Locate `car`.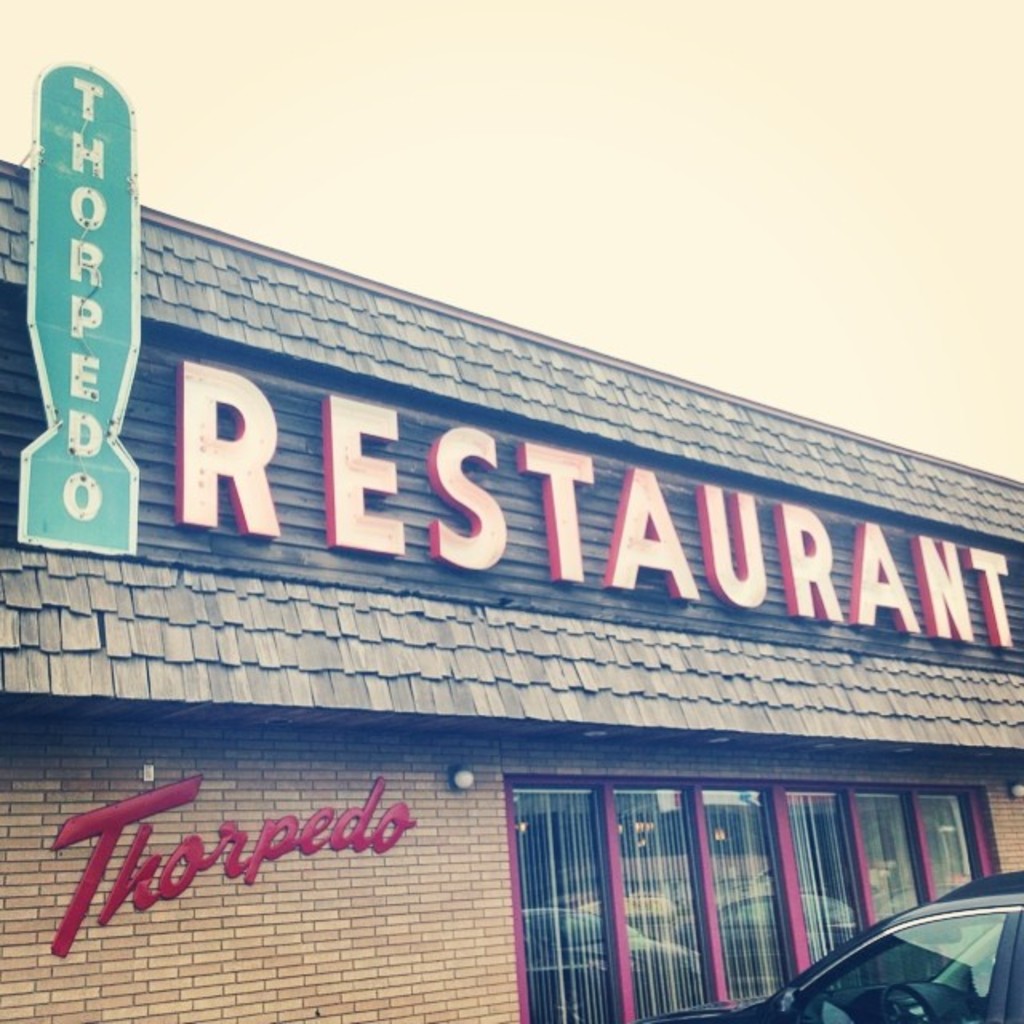
Bounding box: crop(629, 869, 1022, 1022).
